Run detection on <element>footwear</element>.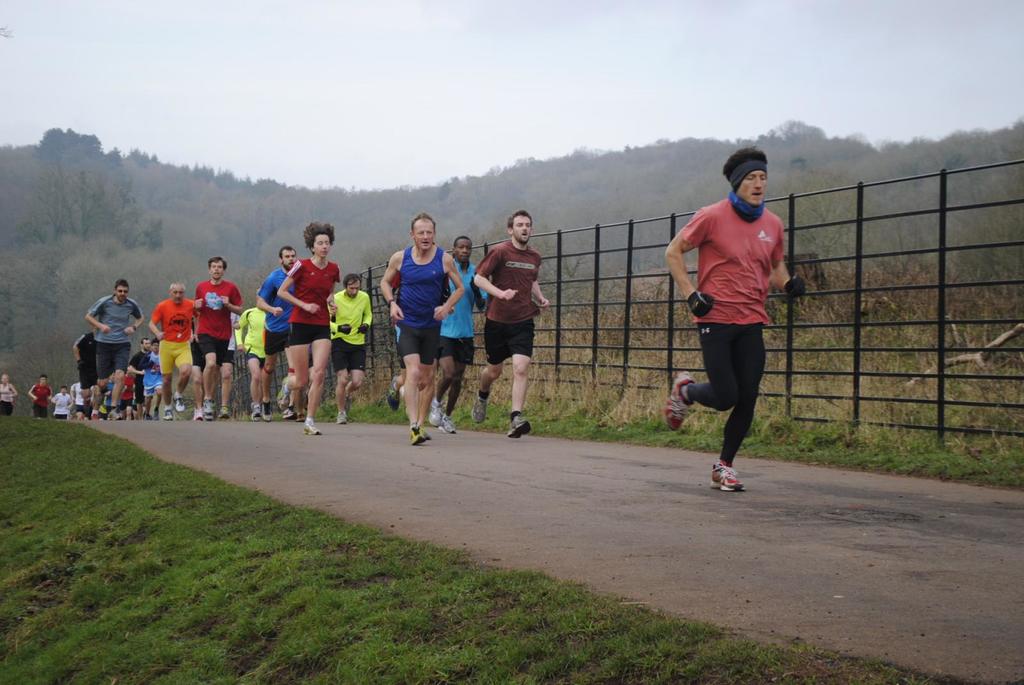
Result: left=413, top=426, right=431, bottom=441.
